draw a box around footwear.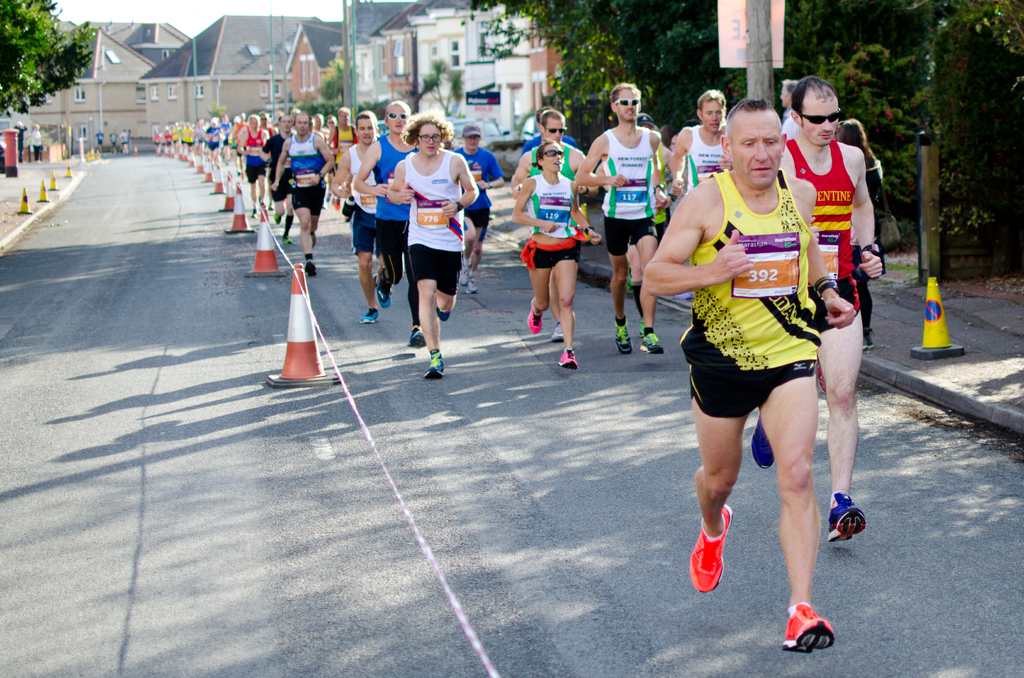
(754,411,778,467).
